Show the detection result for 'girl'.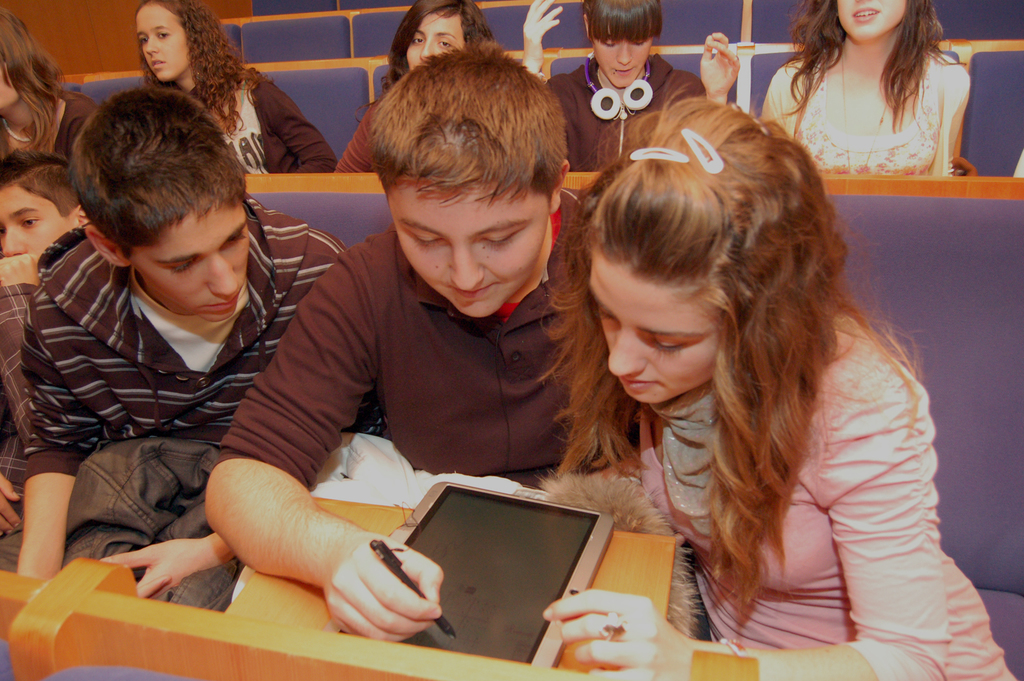
(left=764, top=0, right=968, bottom=180).
